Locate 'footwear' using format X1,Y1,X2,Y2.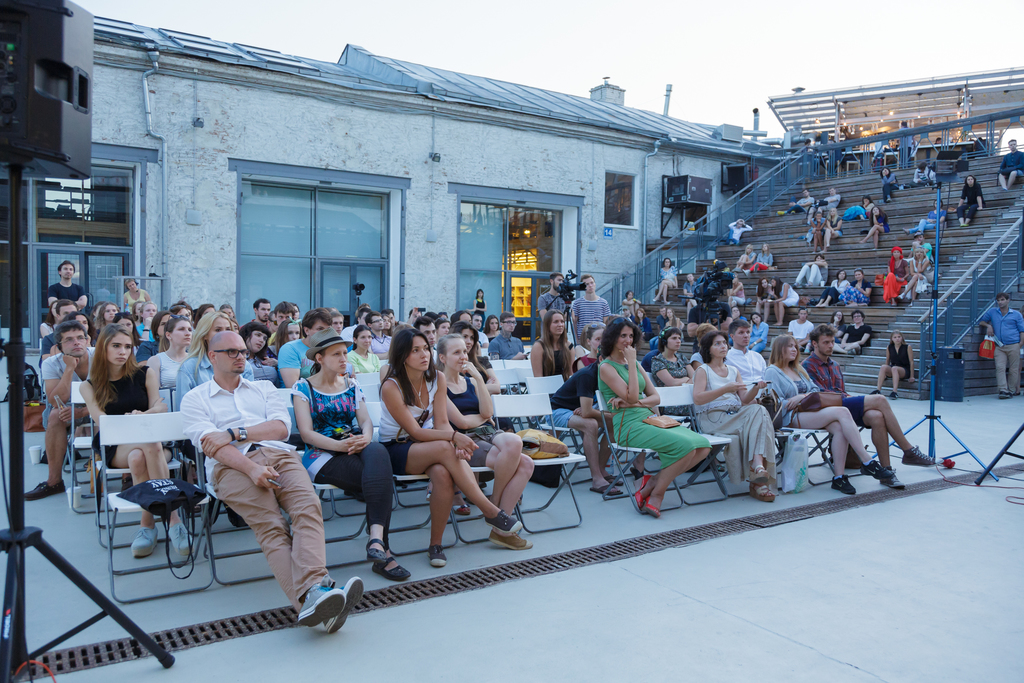
163,520,196,551.
